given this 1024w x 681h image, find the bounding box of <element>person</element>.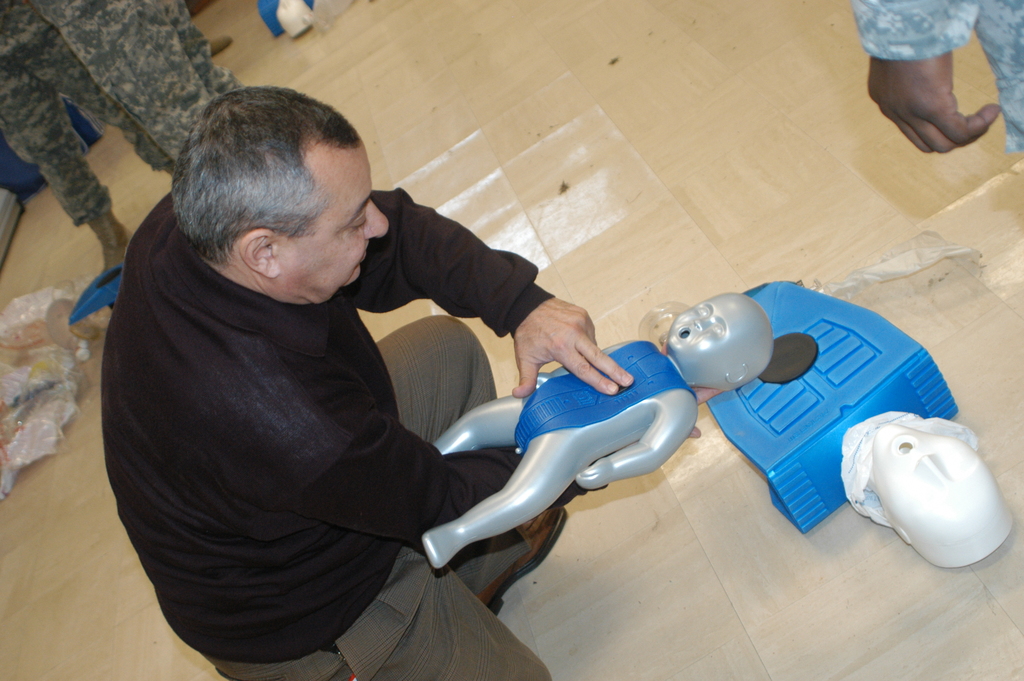
select_region(91, 59, 724, 666).
